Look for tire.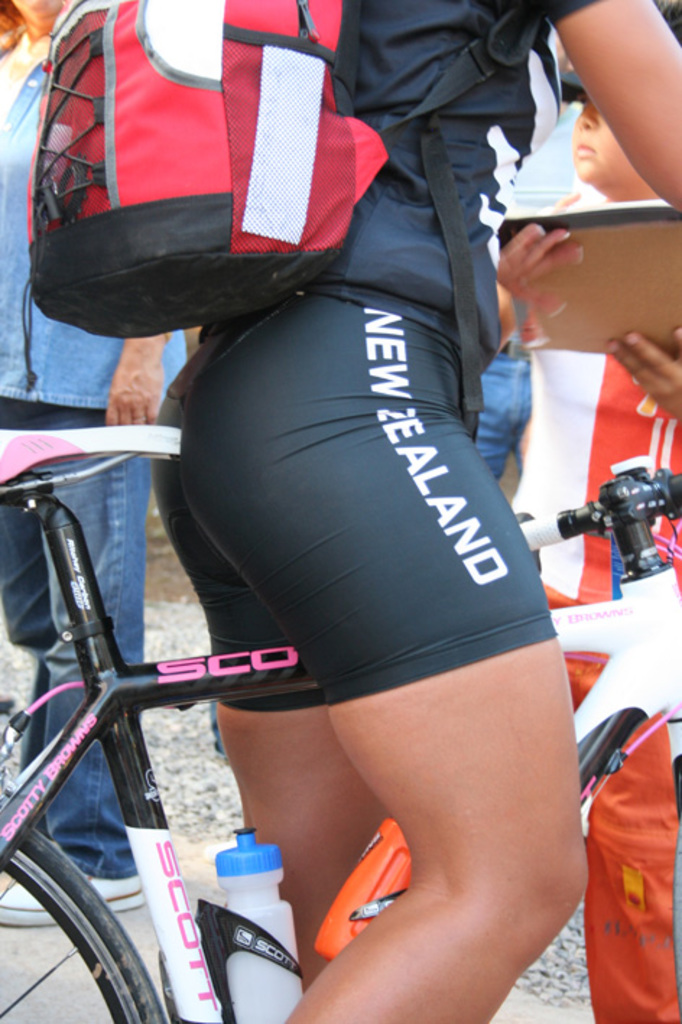
Found: box=[0, 819, 156, 1023].
